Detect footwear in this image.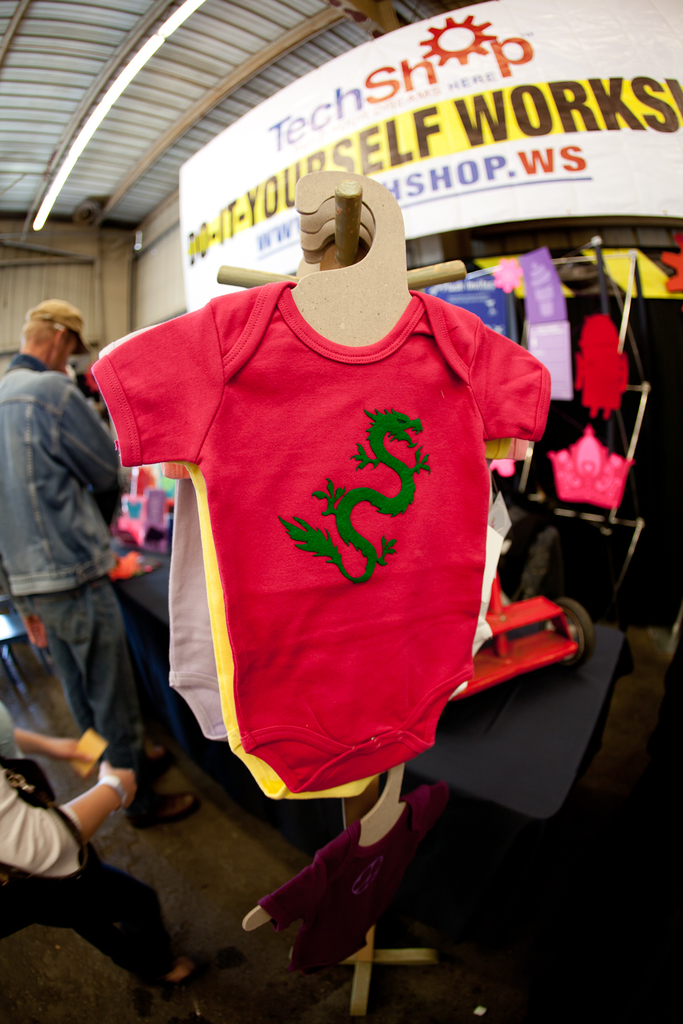
Detection: 125:786:200:831.
